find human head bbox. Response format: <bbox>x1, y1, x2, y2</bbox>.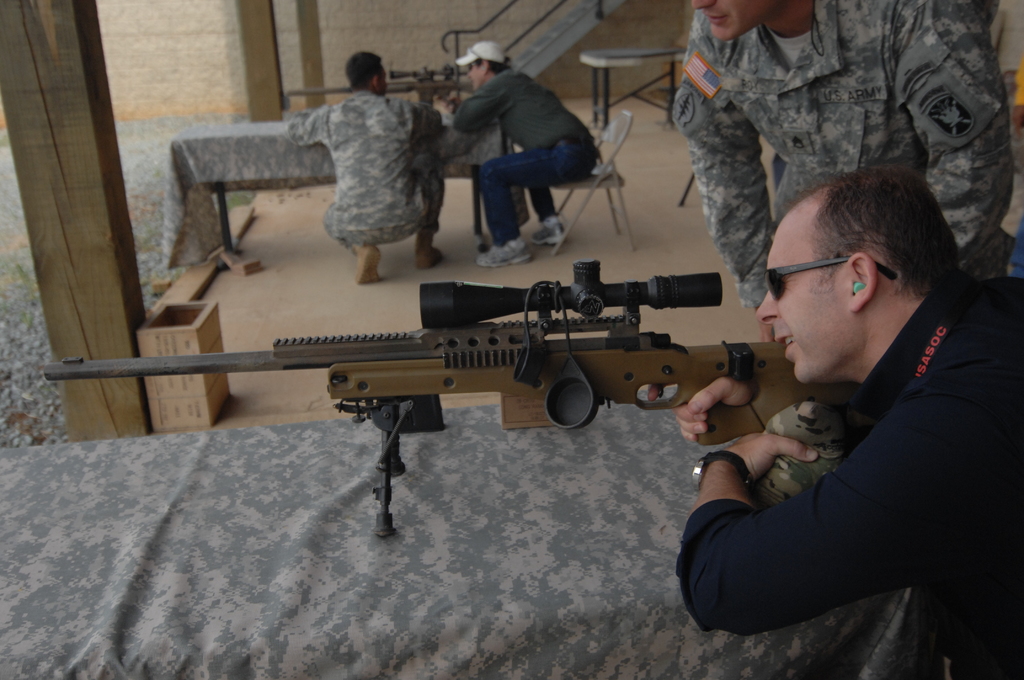
<bbox>691, 0, 776, 39</bbox>.
